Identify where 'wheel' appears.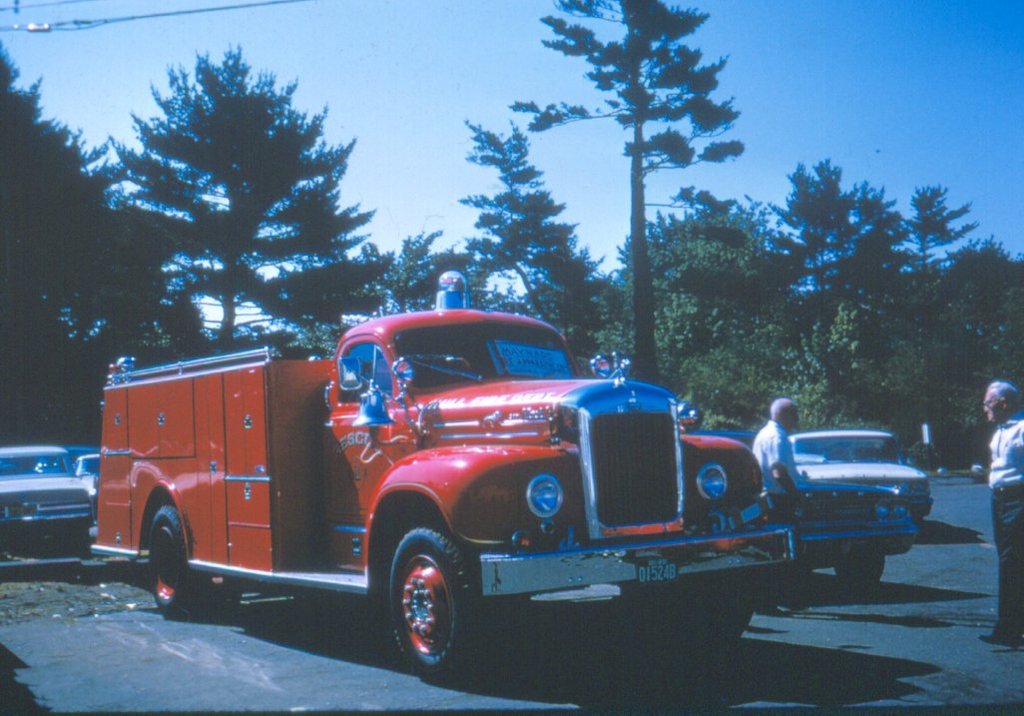
Appears at locate(378, 542, 462, 669).
